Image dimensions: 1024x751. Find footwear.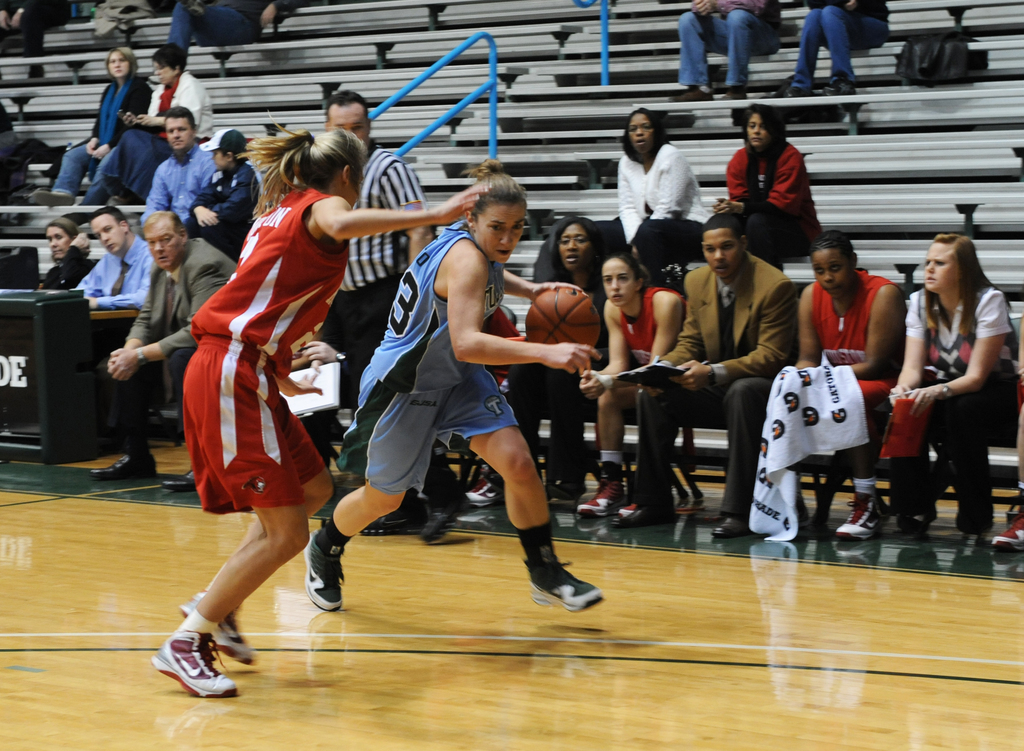
611, 500, 681, 529.
